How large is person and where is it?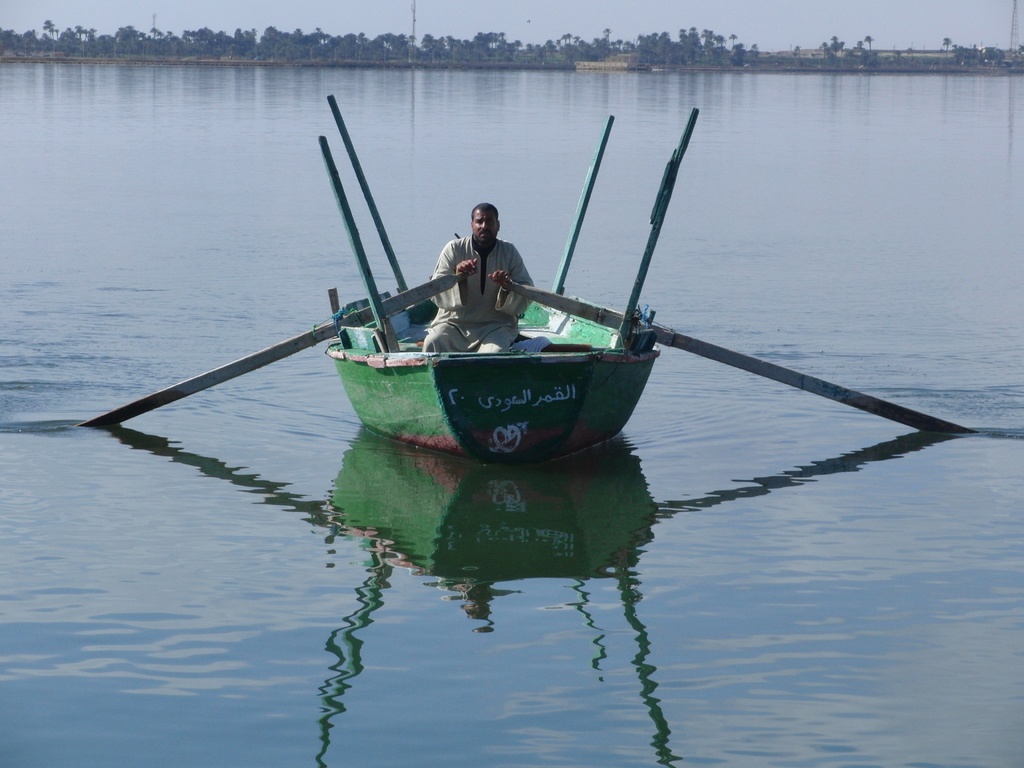
Bounding box: [x1=424, y1=204, x2=540, y2=357].
